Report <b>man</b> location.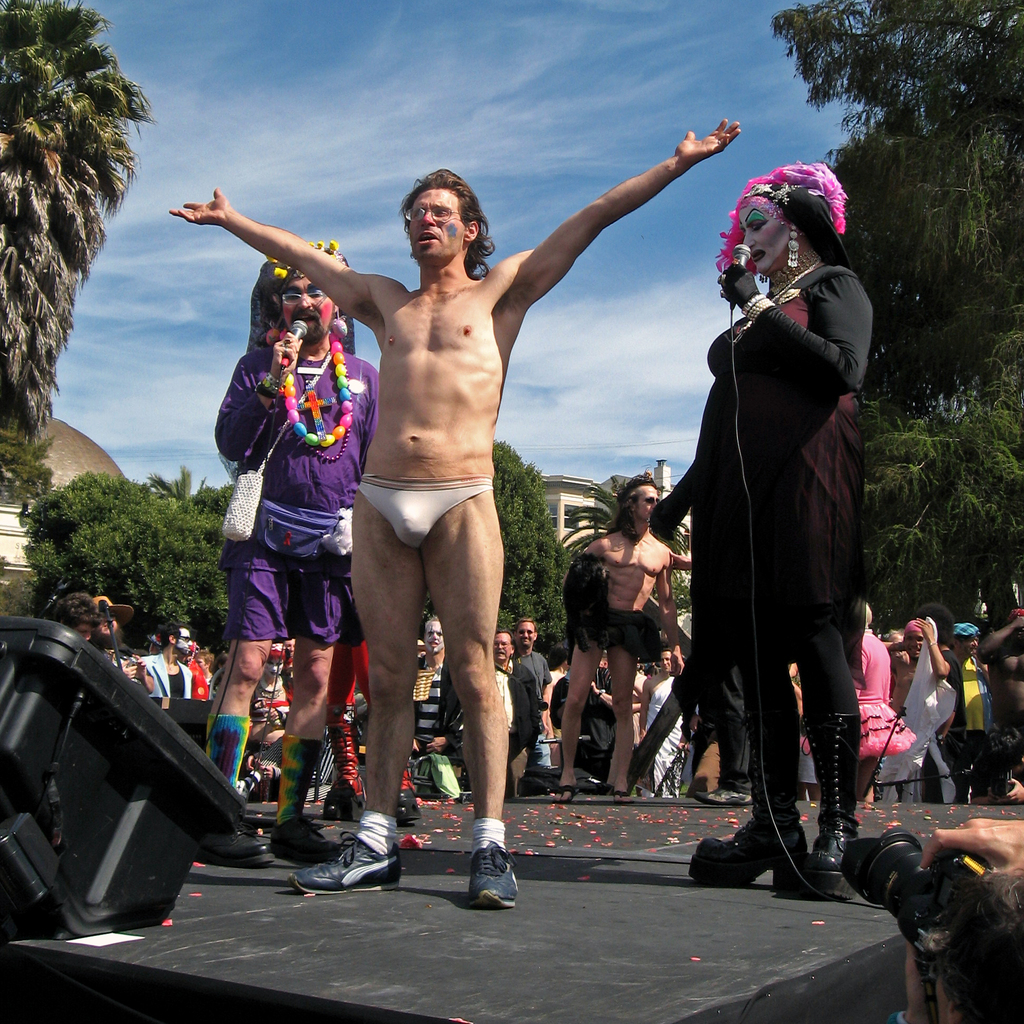
Report: locate(493, 625, 538, 796).
